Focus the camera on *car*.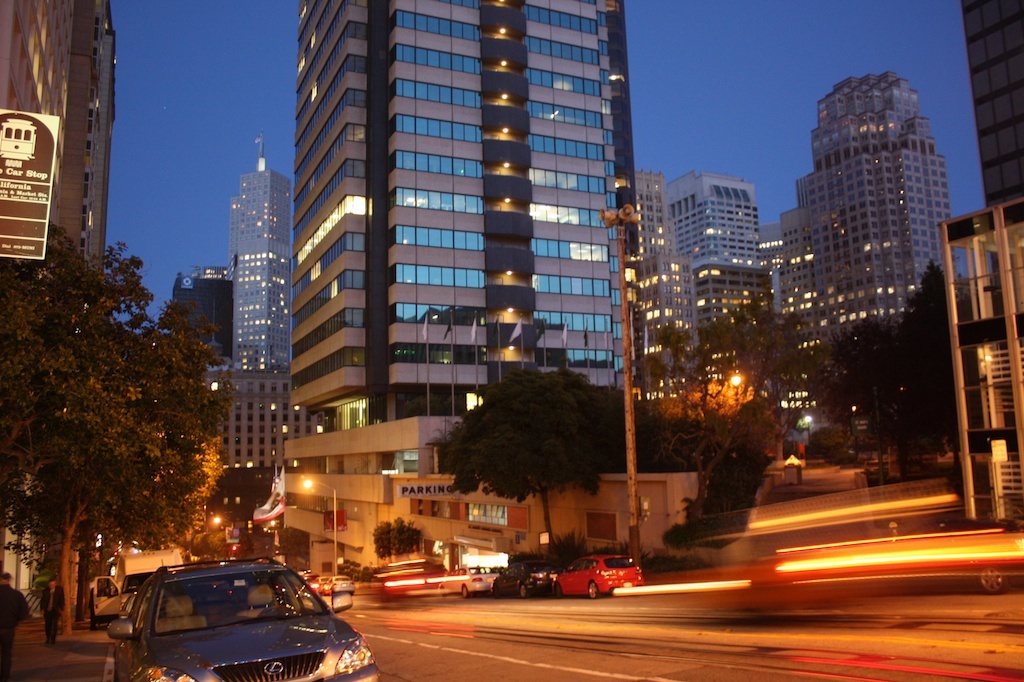
Focus region: 554 545 642 606.
